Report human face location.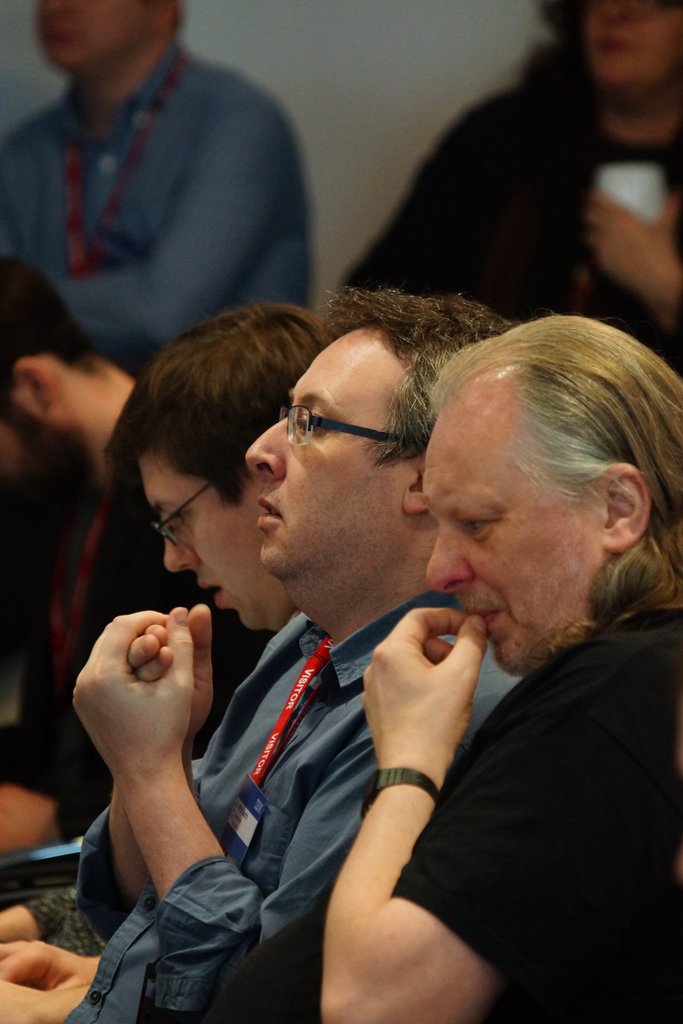
Report: 127, 444, 292, 624.
